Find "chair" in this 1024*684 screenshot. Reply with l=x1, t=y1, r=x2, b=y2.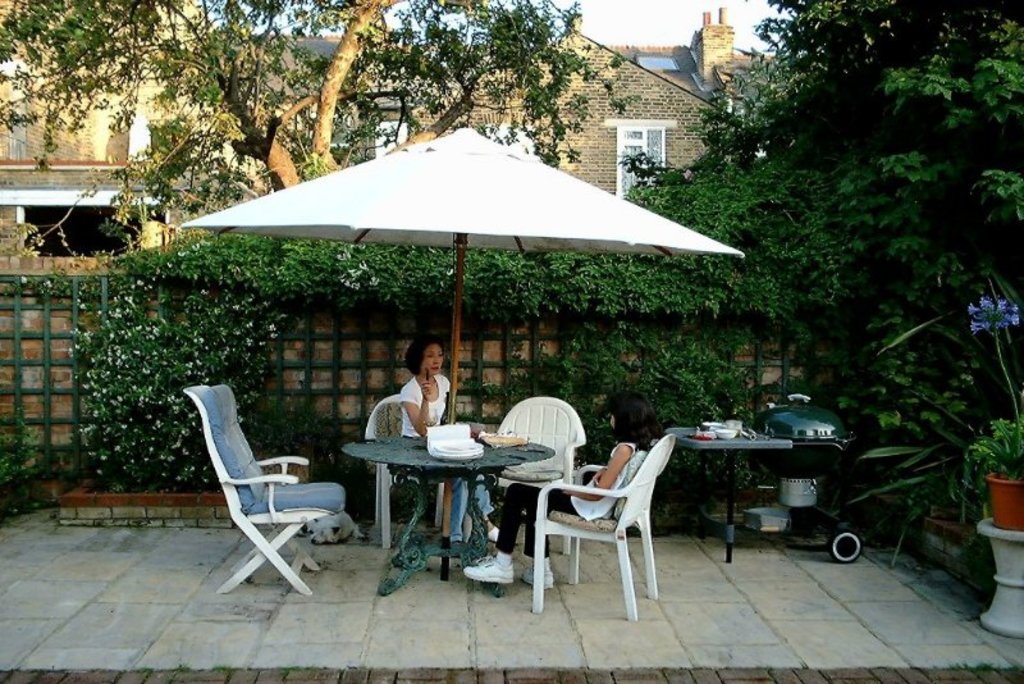
l=364, t=391, r=461, b=553.
